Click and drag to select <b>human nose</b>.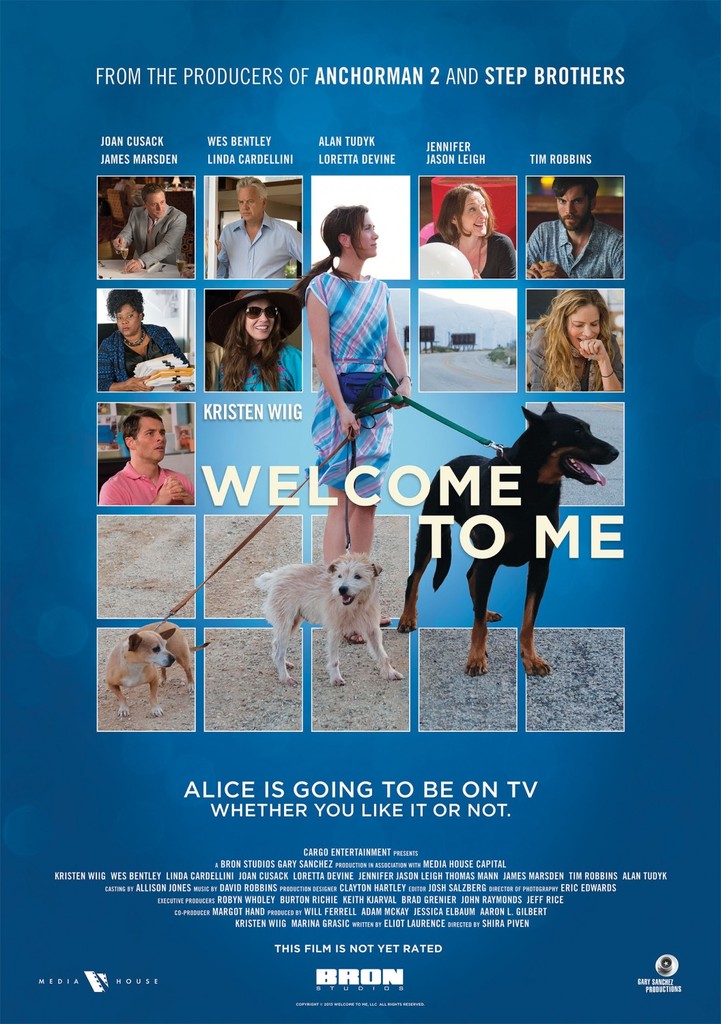
Selection: 243:201:248:207.
